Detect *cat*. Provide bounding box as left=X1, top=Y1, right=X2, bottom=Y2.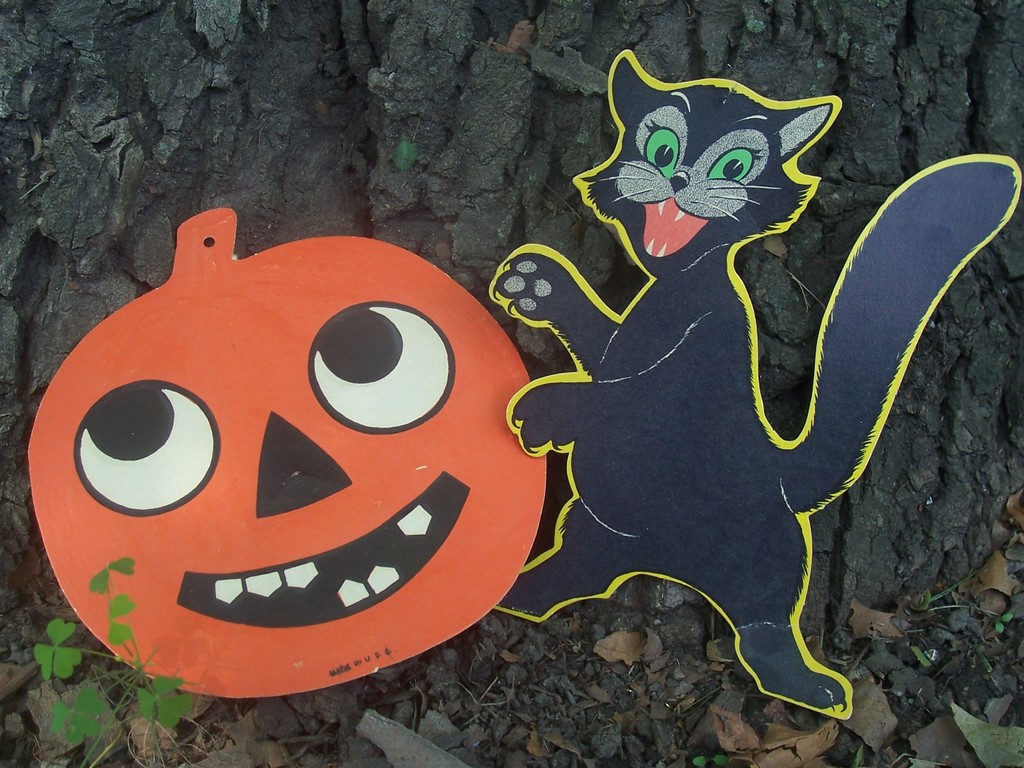
left=486, top=52, right=1020, bottom=712.
